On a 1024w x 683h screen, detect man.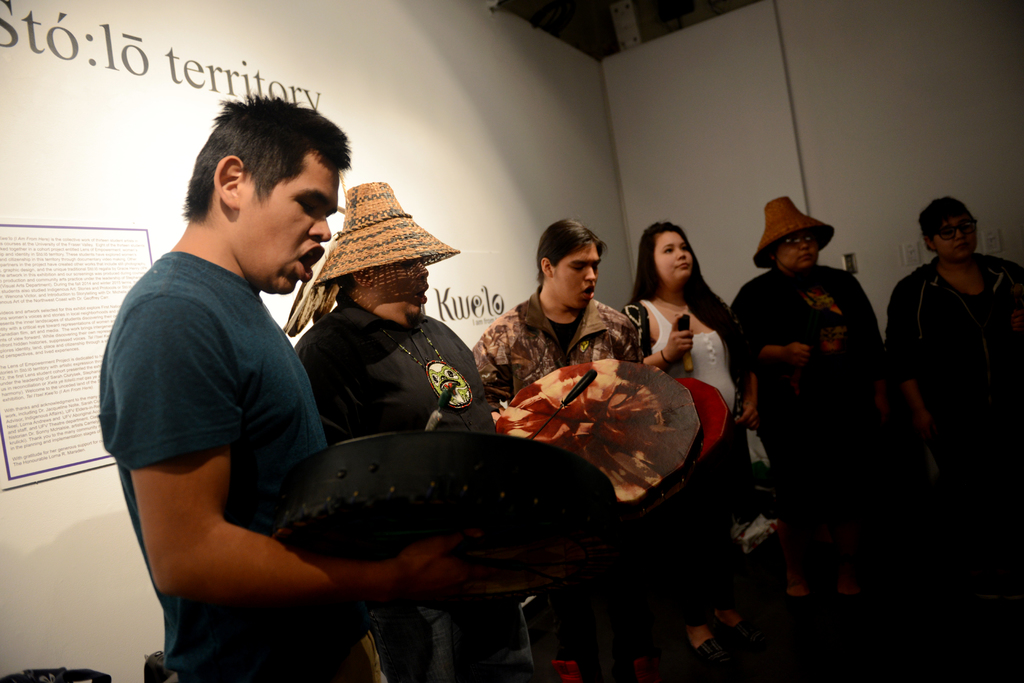
x1=283 y1=226 x2=543 y2=682.
